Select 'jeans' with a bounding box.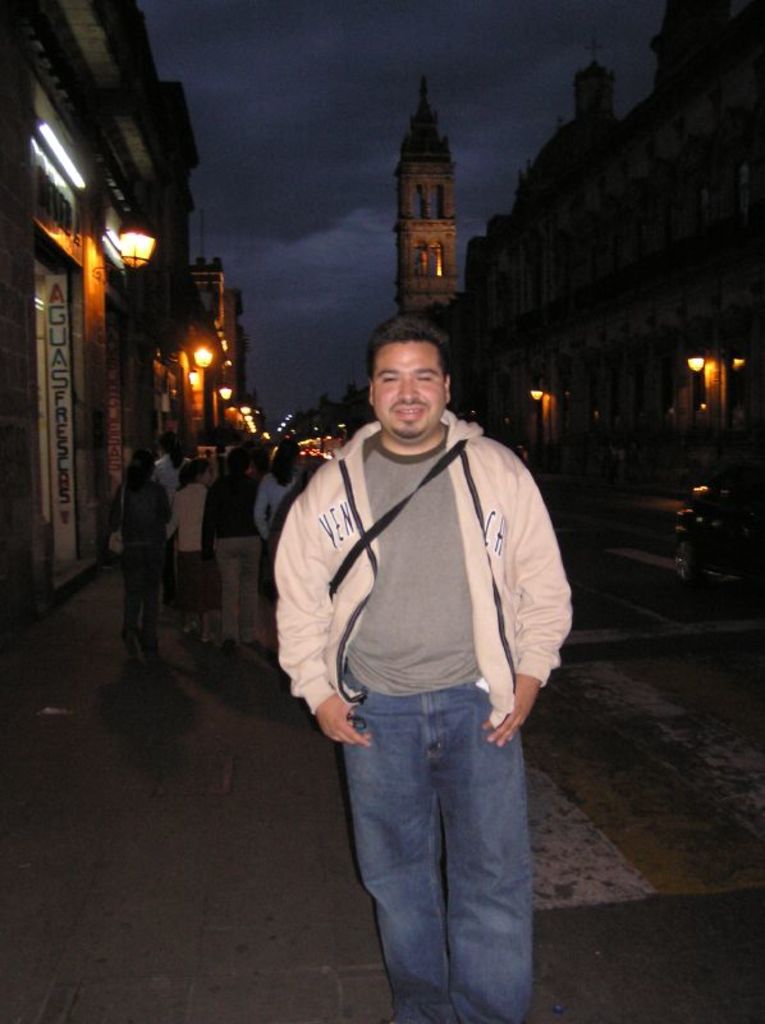
BBox(178, 540, 217, 614).
